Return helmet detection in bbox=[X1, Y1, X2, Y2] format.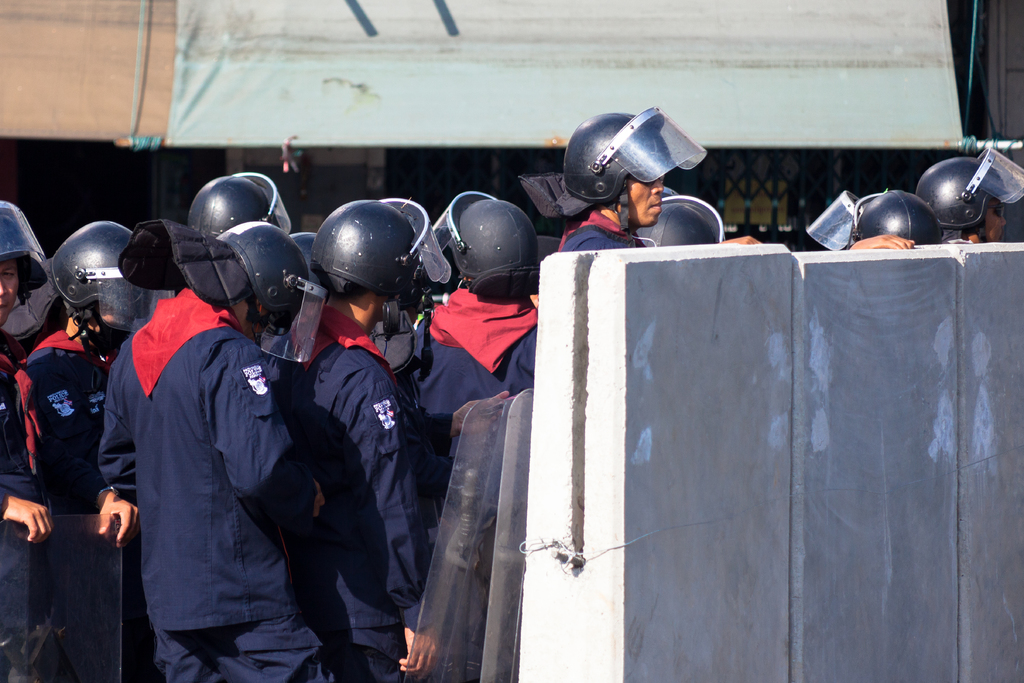
bbox=[115, 218, 328, 368].
